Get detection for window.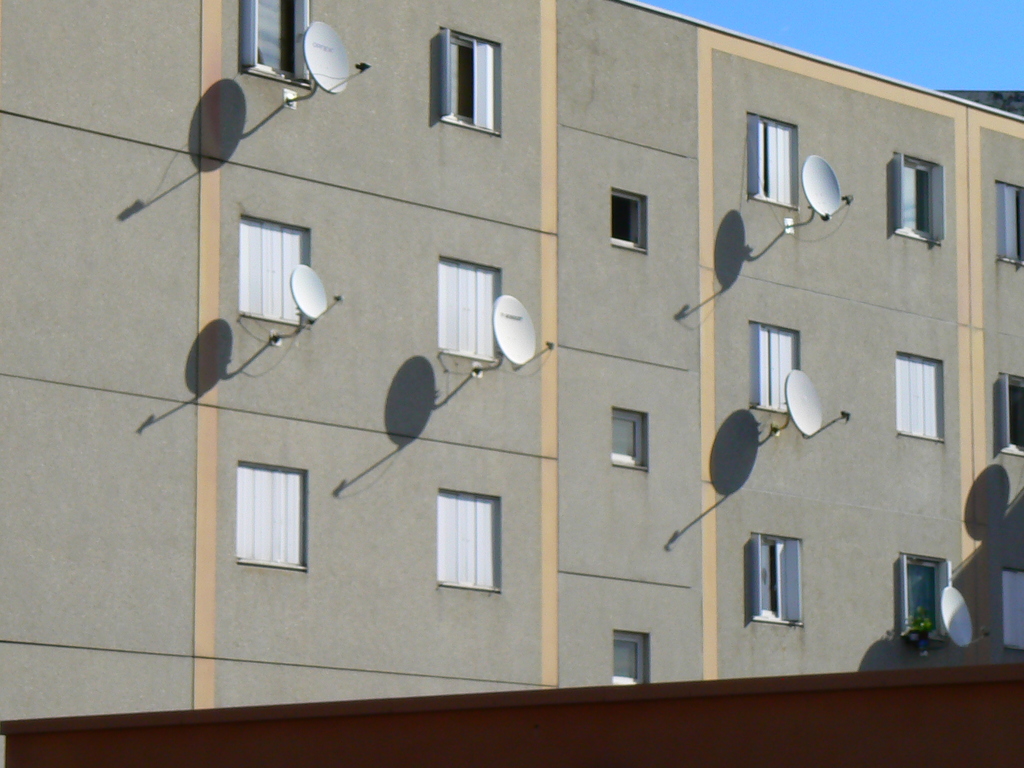
Detection: [239,213,320,325].
